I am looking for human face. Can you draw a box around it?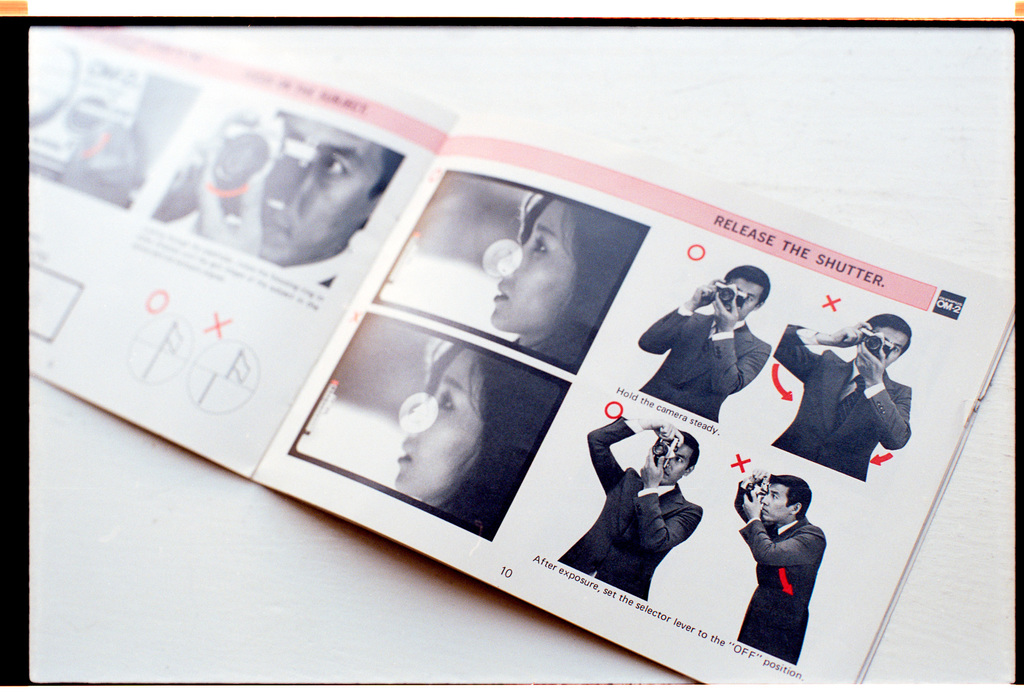
Sure, the bounding box is [left=399, top=350, right=485, bottom=503].
